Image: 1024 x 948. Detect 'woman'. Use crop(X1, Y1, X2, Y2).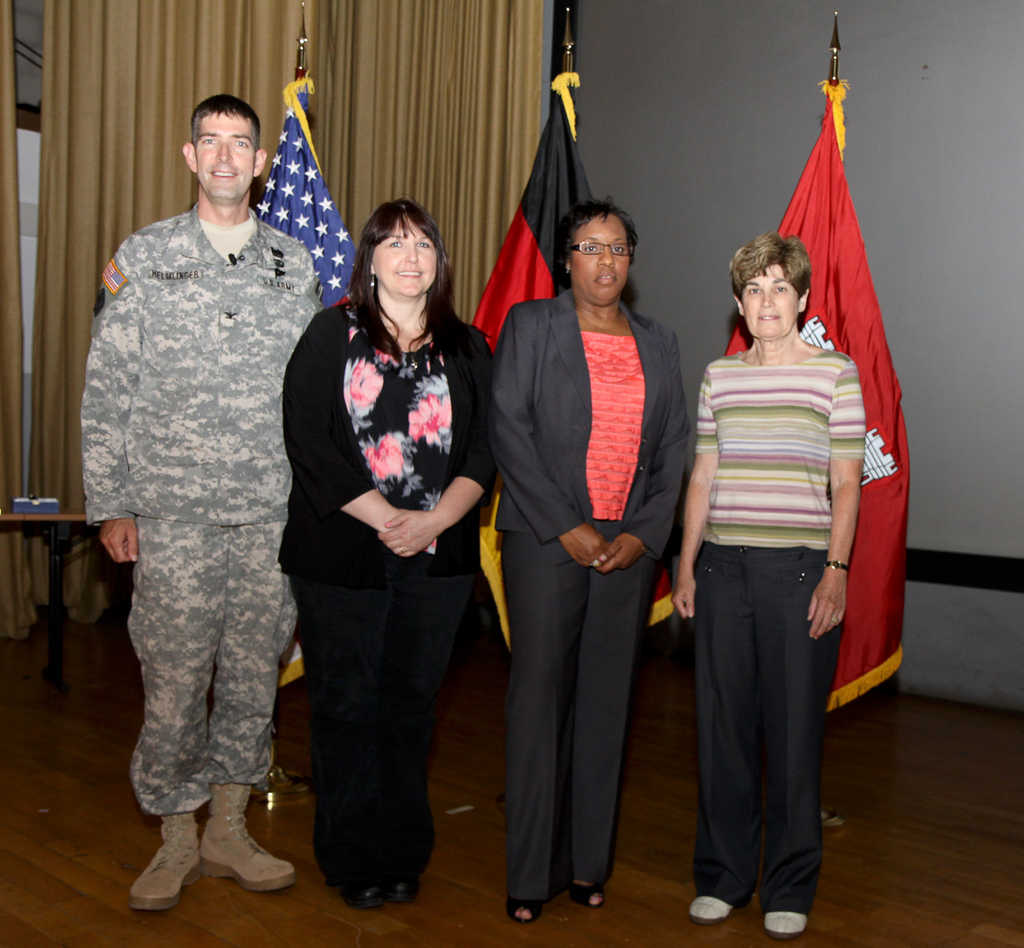
crop(487, 202, 698, 928).
